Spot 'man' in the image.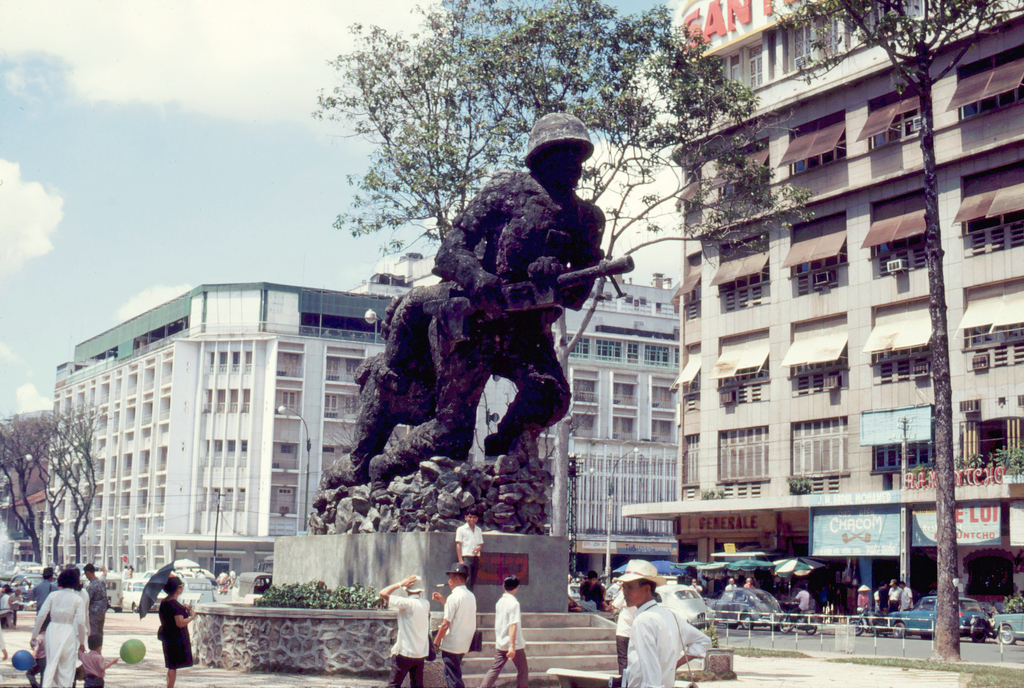
'man' found at box=[365, 110, 610, 488].
